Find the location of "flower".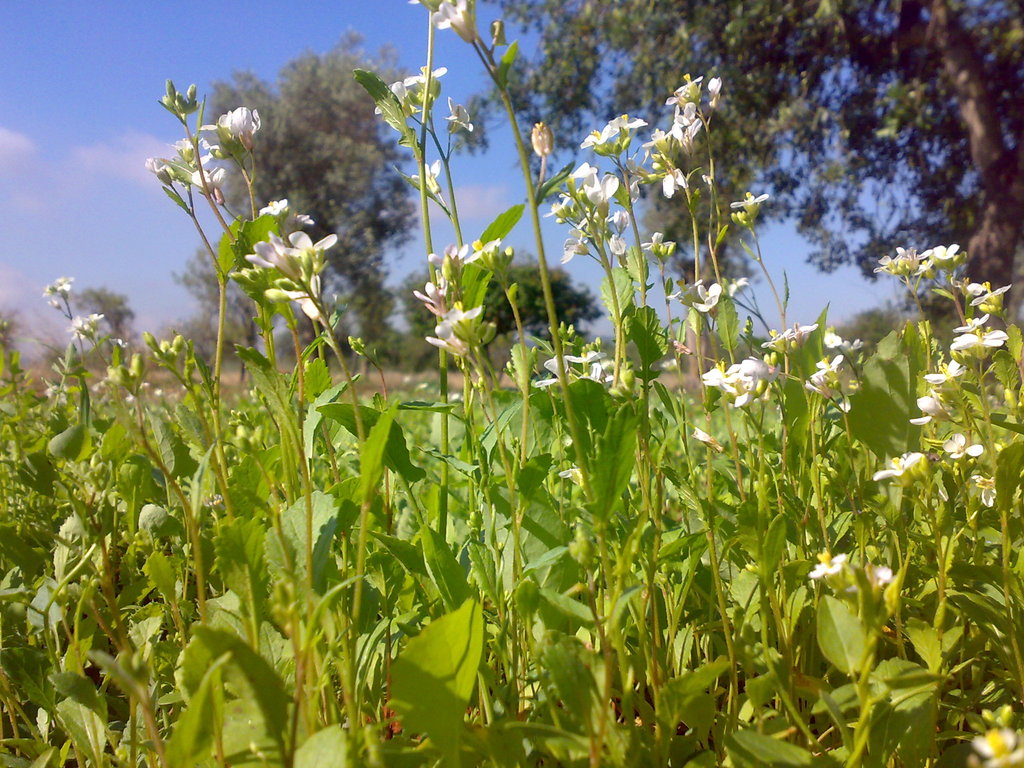
Location: <bbox>729, 192, 769, 216</bbox>.
